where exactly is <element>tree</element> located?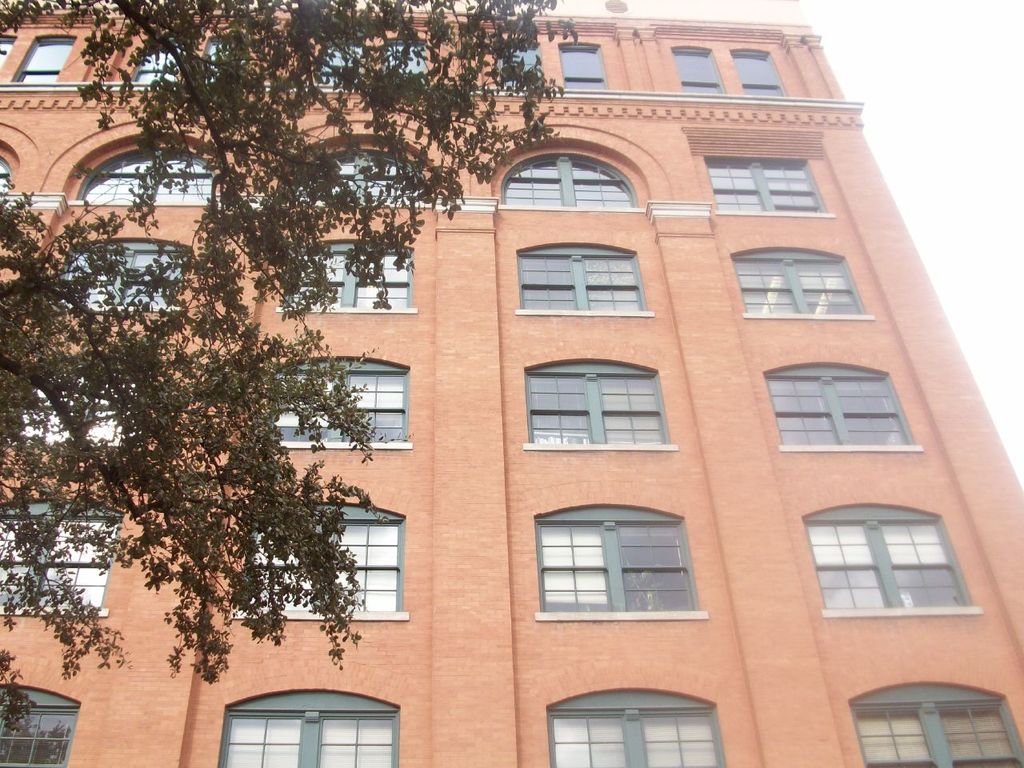
Its bounding box is l=0, t=0, r=589, b=750.
